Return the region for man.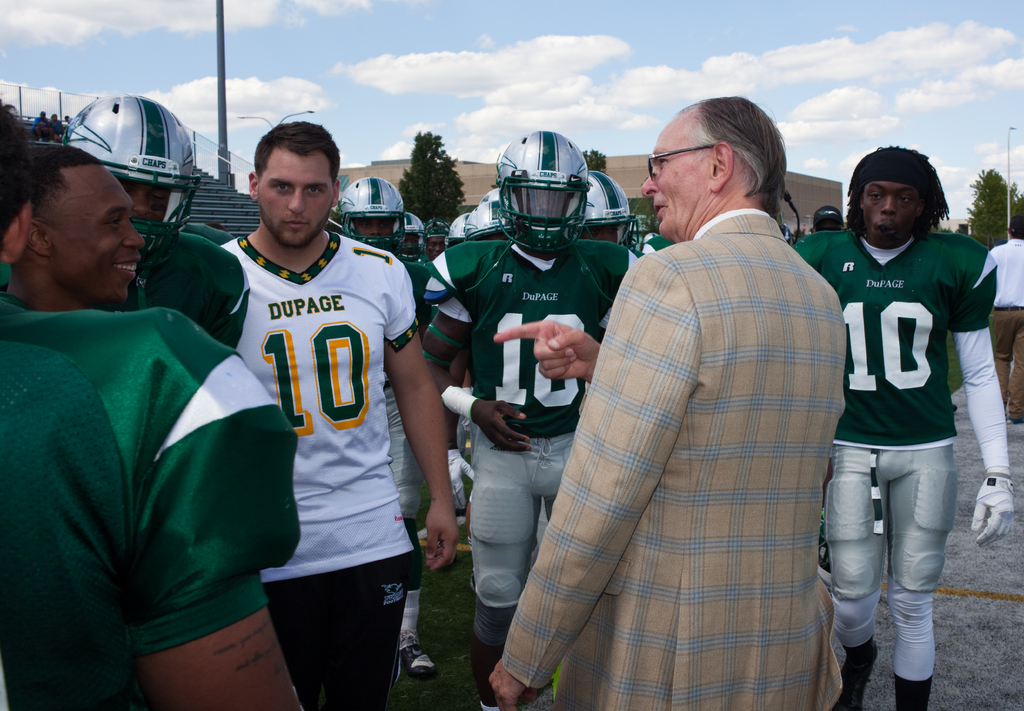
<box>417,133,642,710</box>.
